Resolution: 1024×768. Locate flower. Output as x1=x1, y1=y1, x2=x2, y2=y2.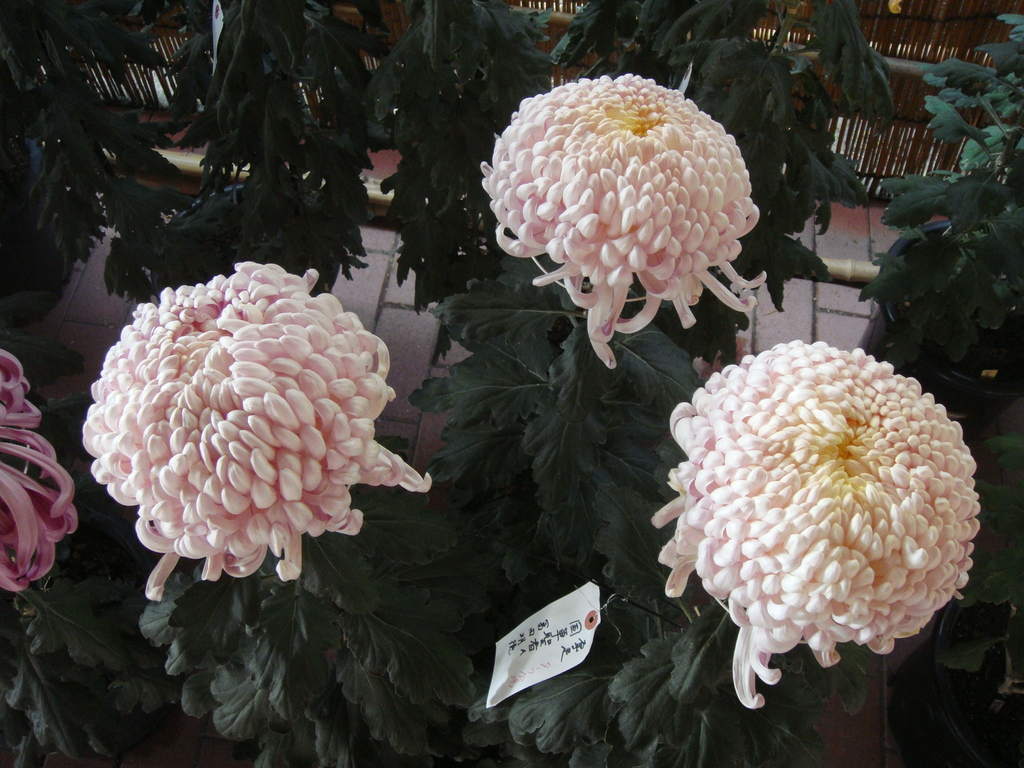
x1=480, y1=71, x2=755, y2=371.
